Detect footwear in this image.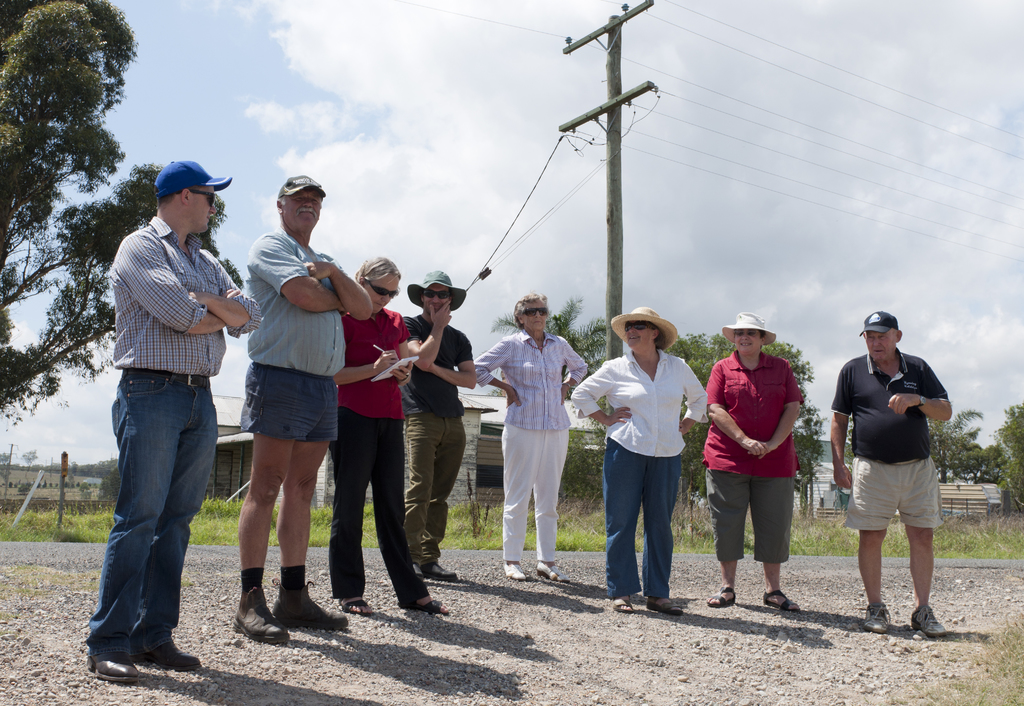
Detection: l=861, t=602, r=894, b=638.
